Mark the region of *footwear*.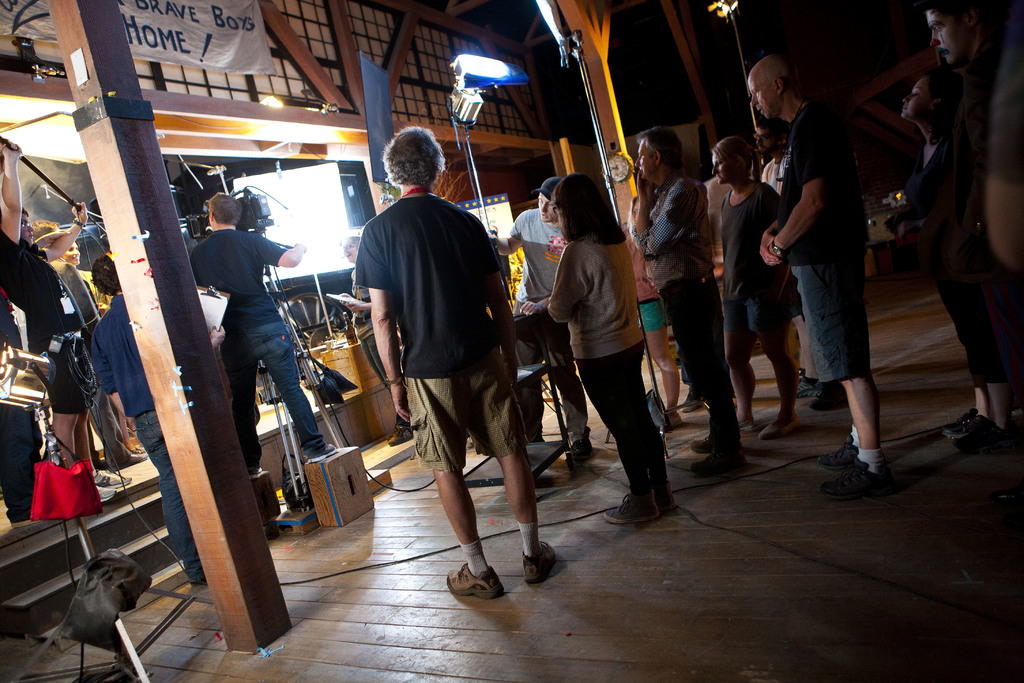
Region: [x1=833, y1=437, x2=904, y2=504].
